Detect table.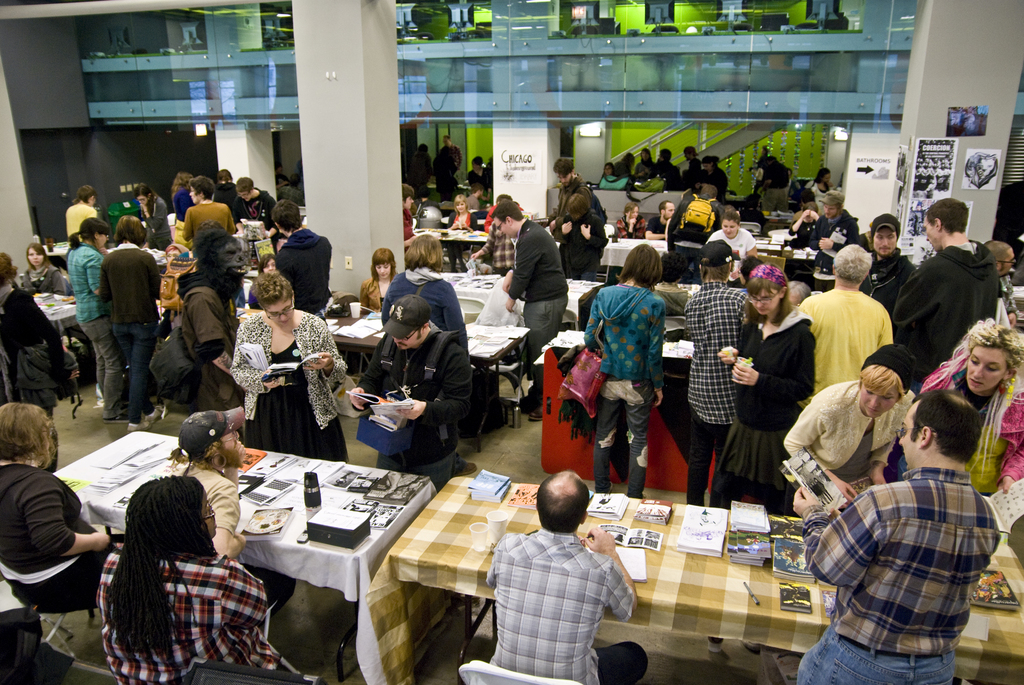
Detected at 321, 308, 530, 448.
